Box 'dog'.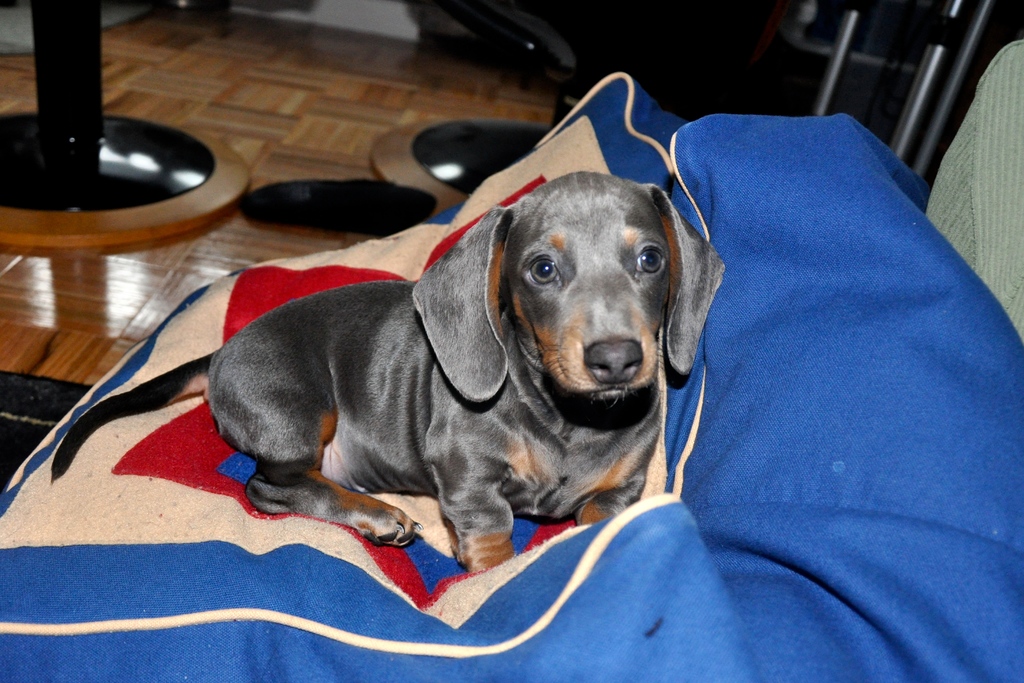
crop(45, 170, 726, 573).
